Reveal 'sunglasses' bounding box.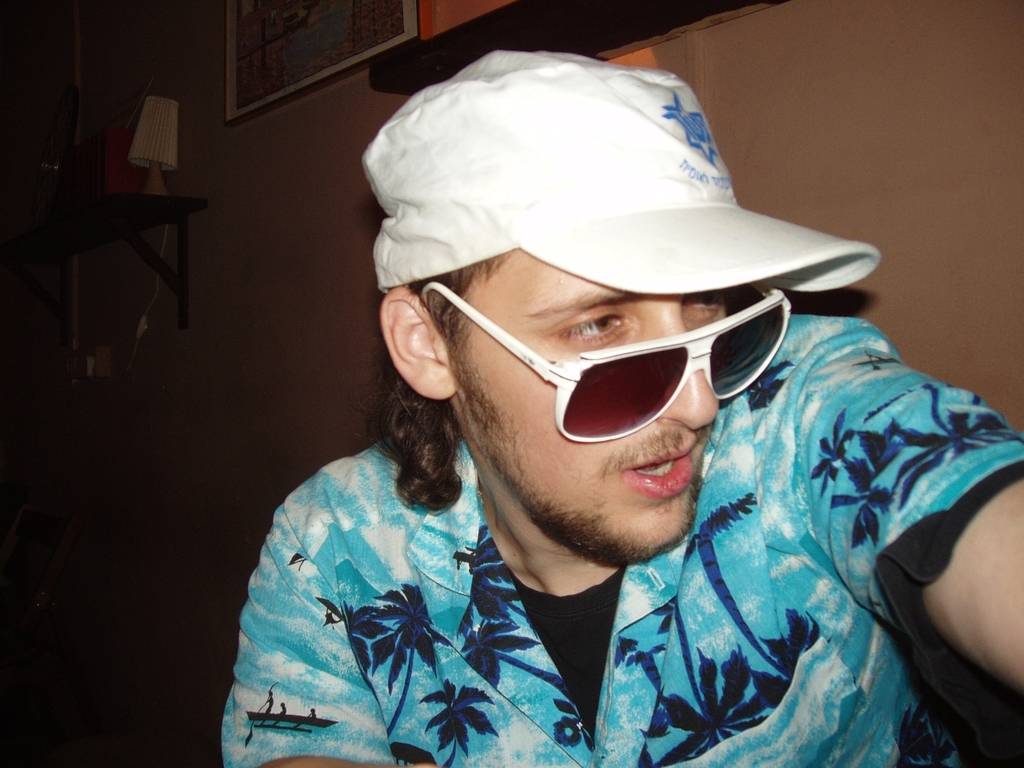
Revealed: <box>422,280,791,444</box>.
